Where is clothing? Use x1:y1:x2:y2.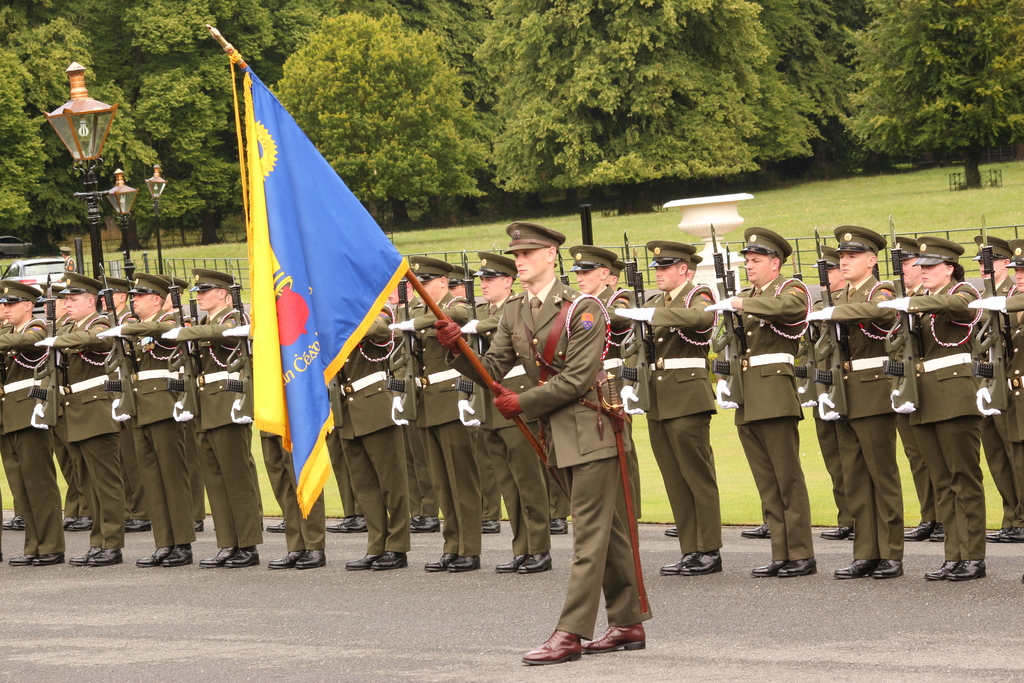
45:297:136:547.
